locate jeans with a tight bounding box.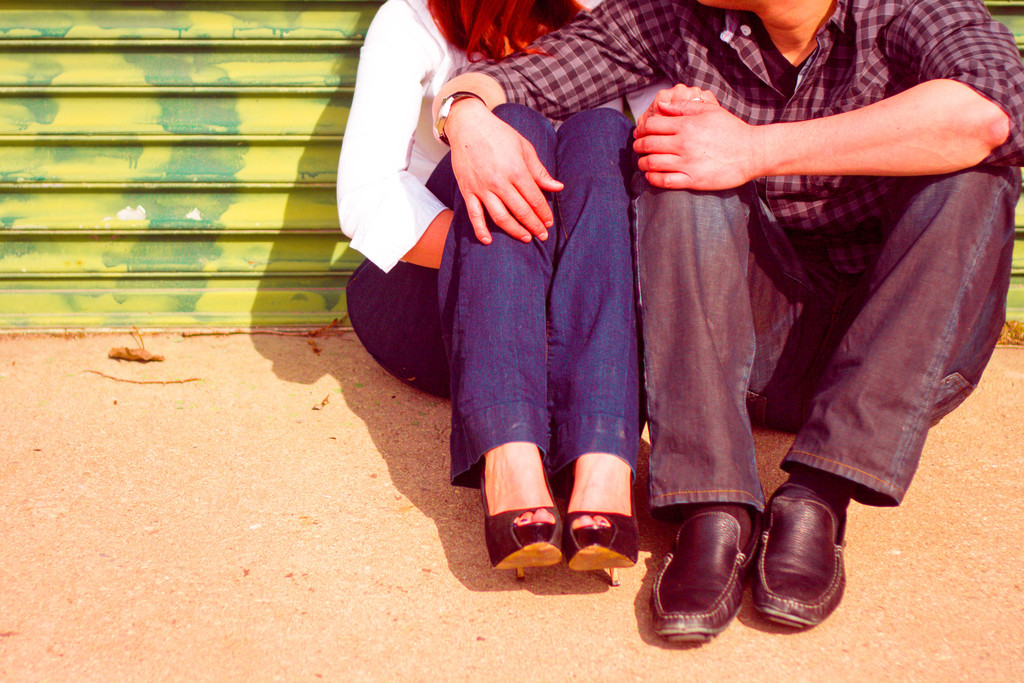
select_region(346, 101, 637, 484).
